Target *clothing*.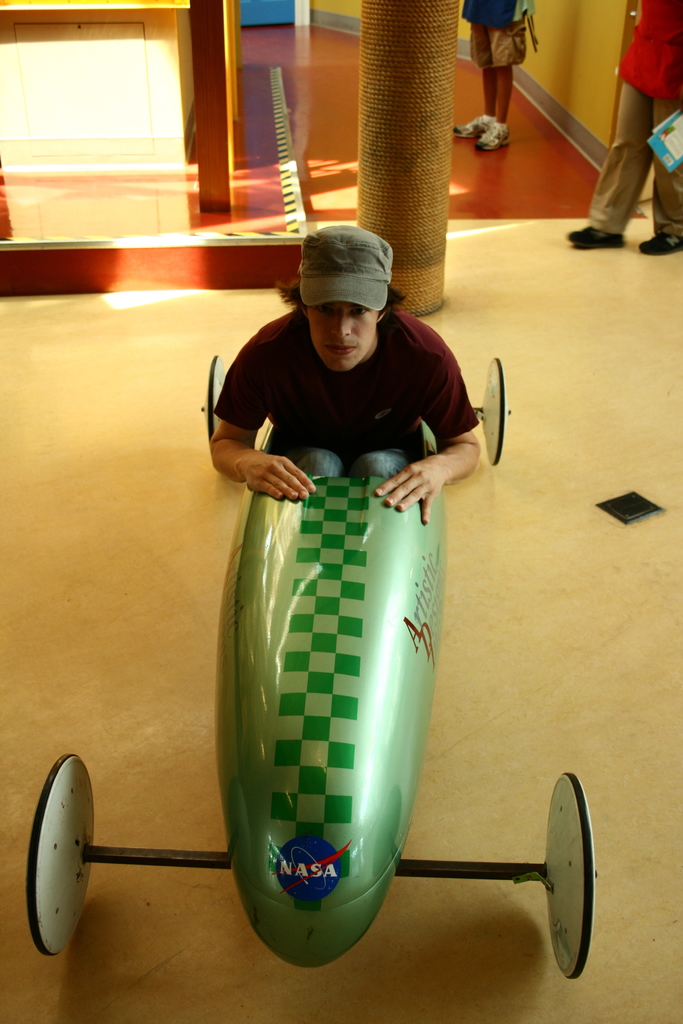
Target region: 211 300 497 484.
